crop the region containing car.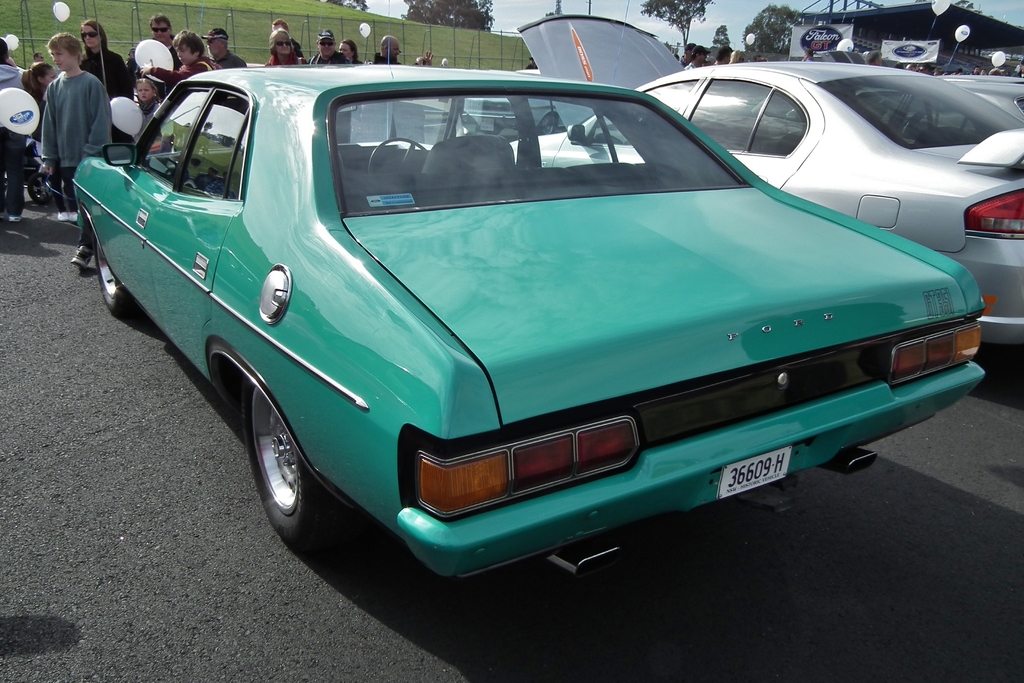
Crop region: 950:80:1023:122.
